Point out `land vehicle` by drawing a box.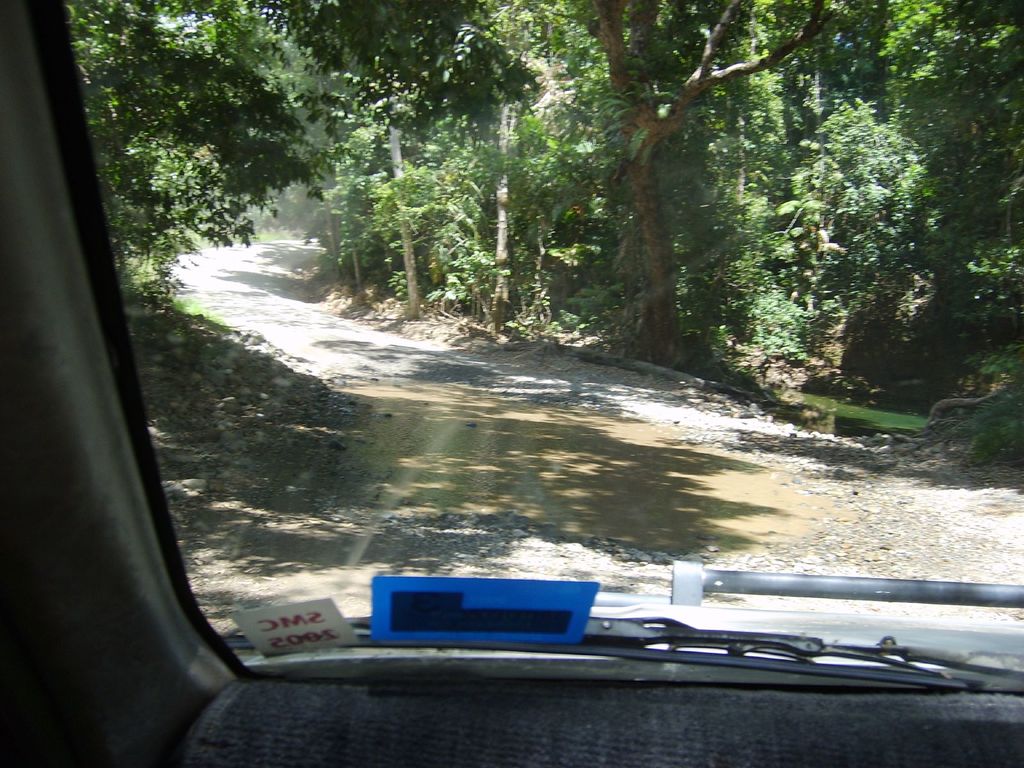
x1=0 y1=0 x2=1023 y2=767.
